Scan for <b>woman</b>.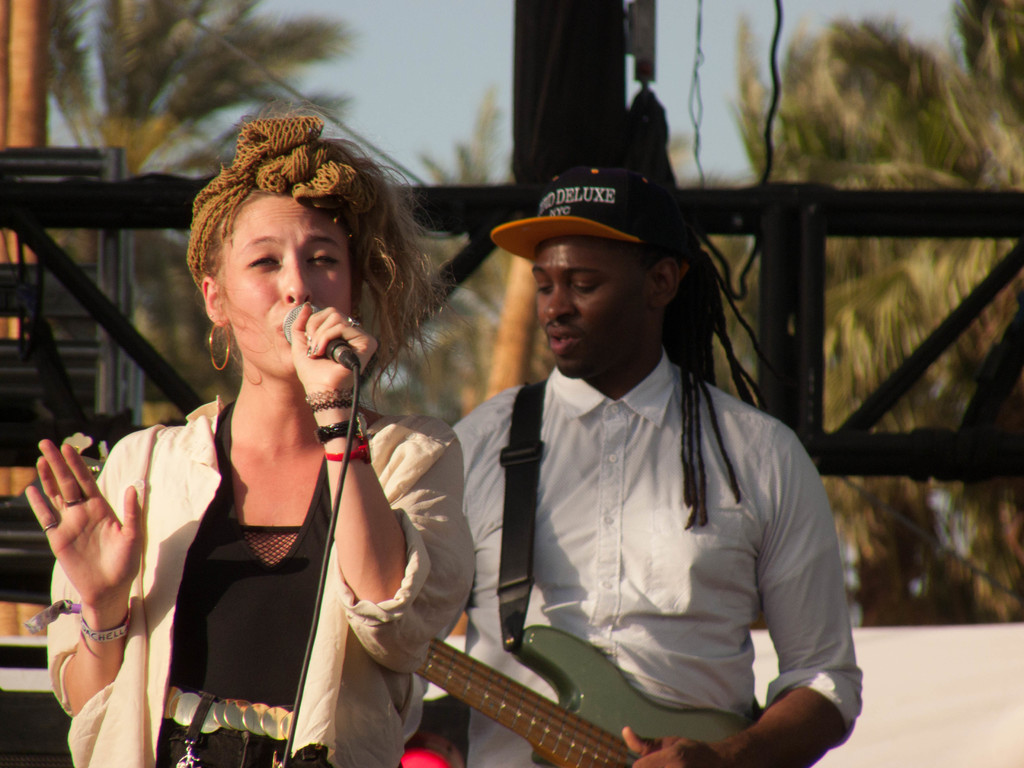
Scan result: 21/118/485/767.
